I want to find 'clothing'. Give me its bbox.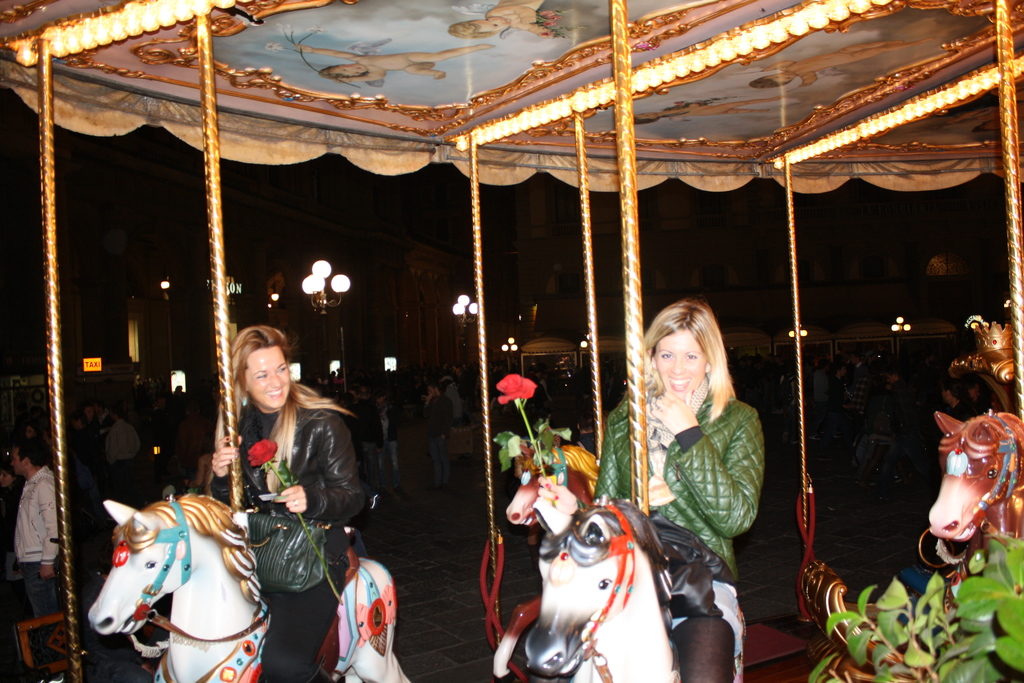
l=824, t=374, r=850, b=451.
